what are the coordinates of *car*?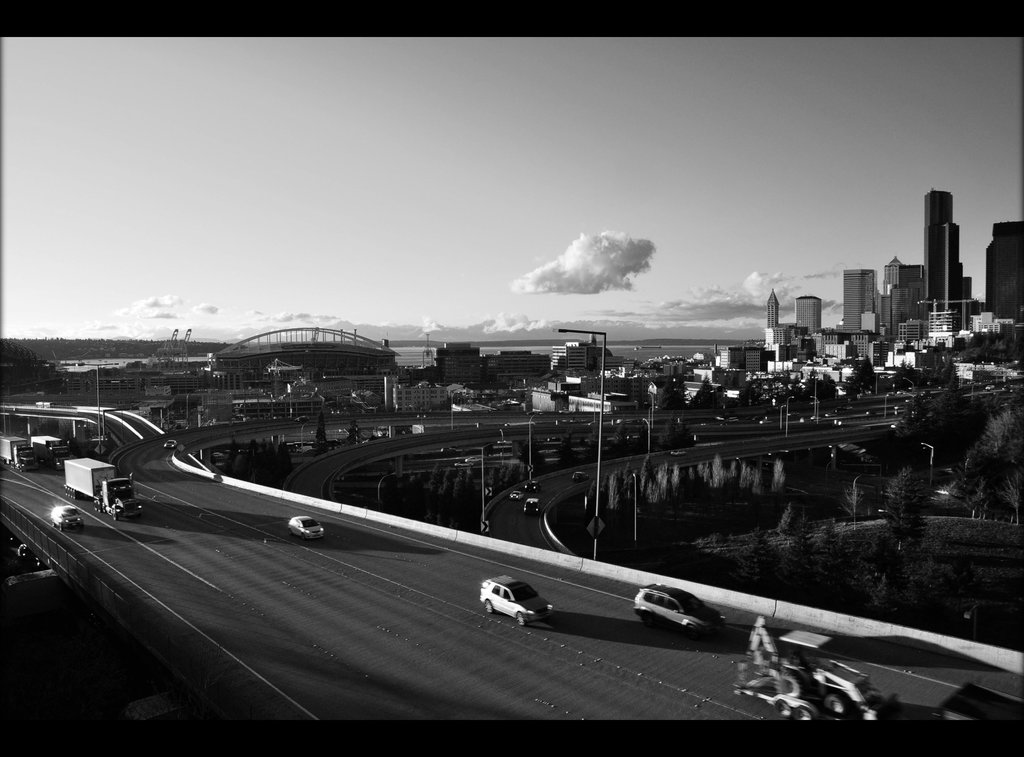
<region>845, 405, 852, 408</region>.
